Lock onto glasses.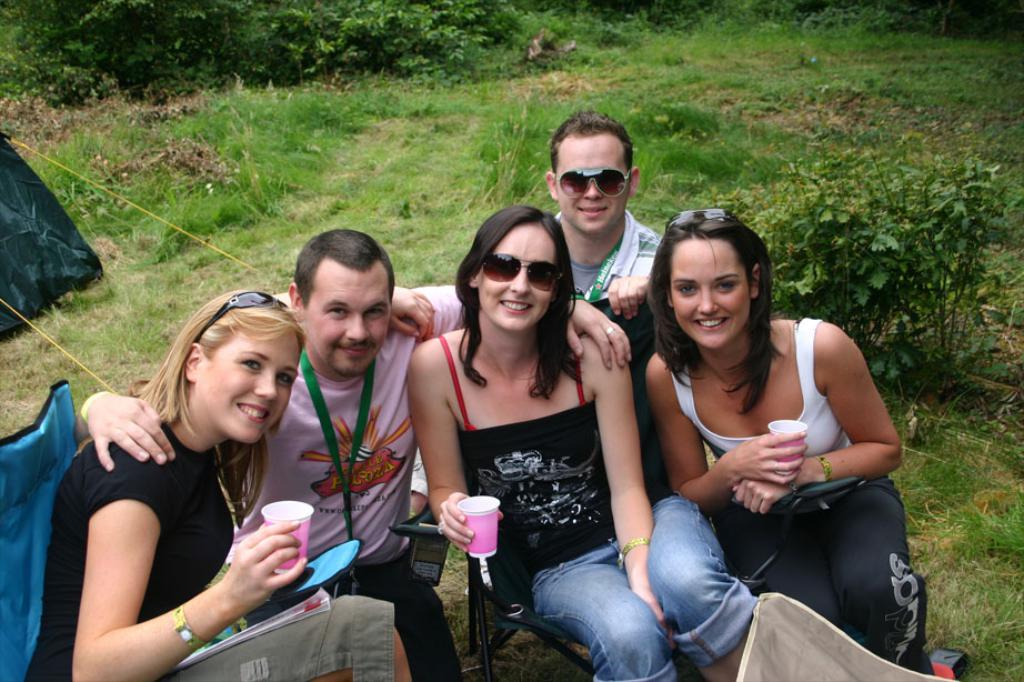
Locked: (192,291,304,358).
